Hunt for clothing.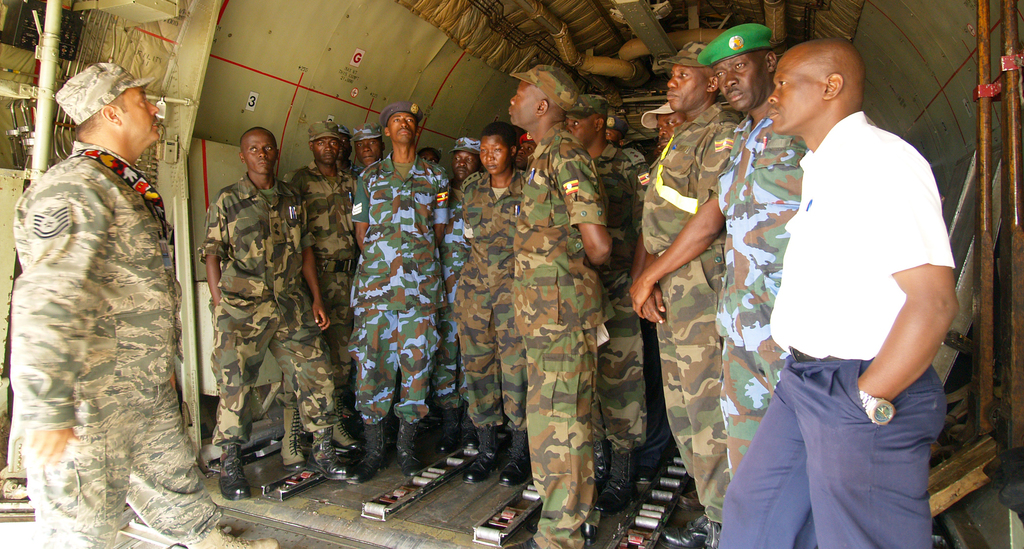
Hunted down at pyautogui.locateOnScreen(9, 91, 184, 520).
